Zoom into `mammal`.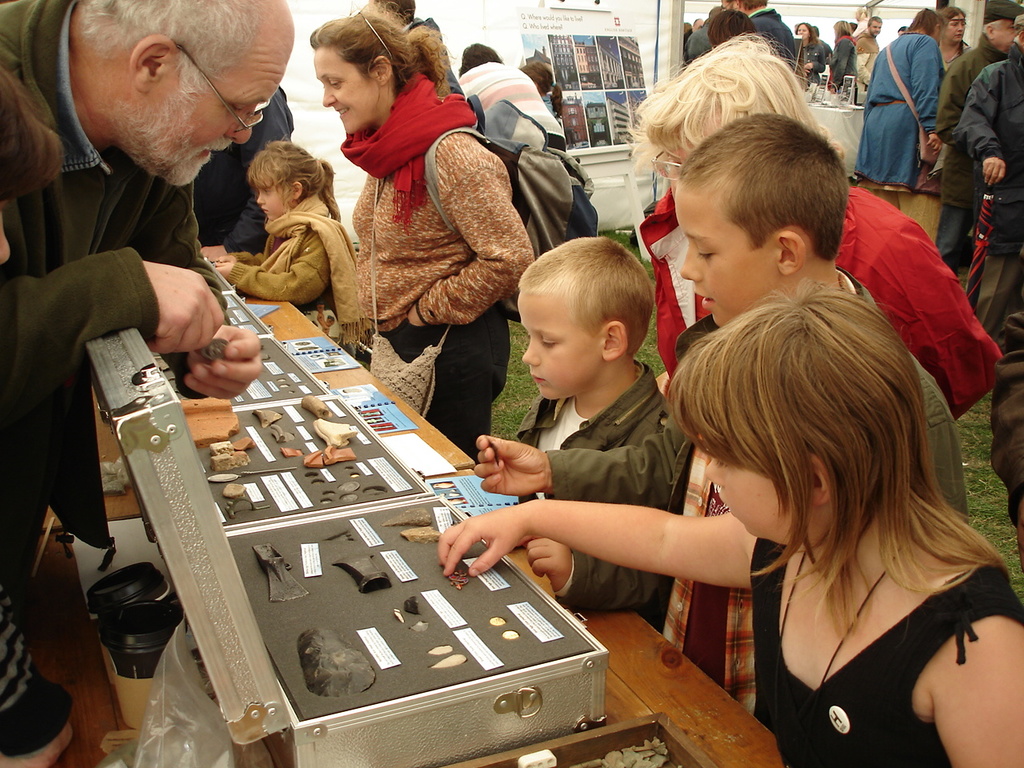
Zoom target: BBox(733, 0, 797, 70).
